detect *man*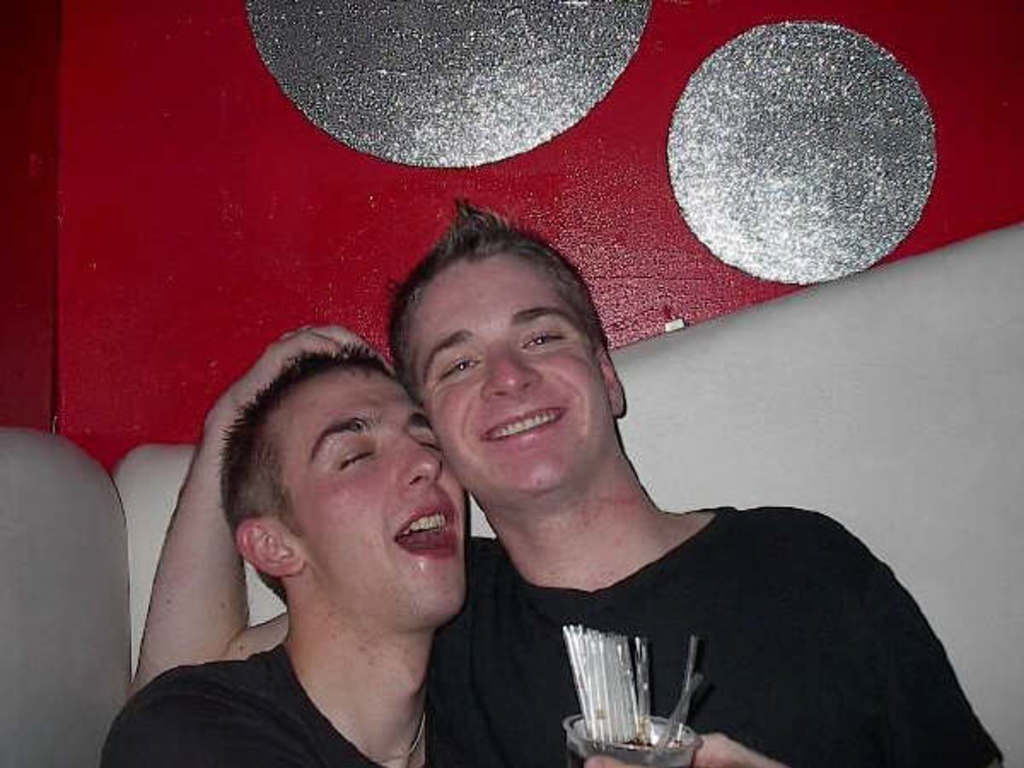
left=164, top=217, right=998, bottom=766
